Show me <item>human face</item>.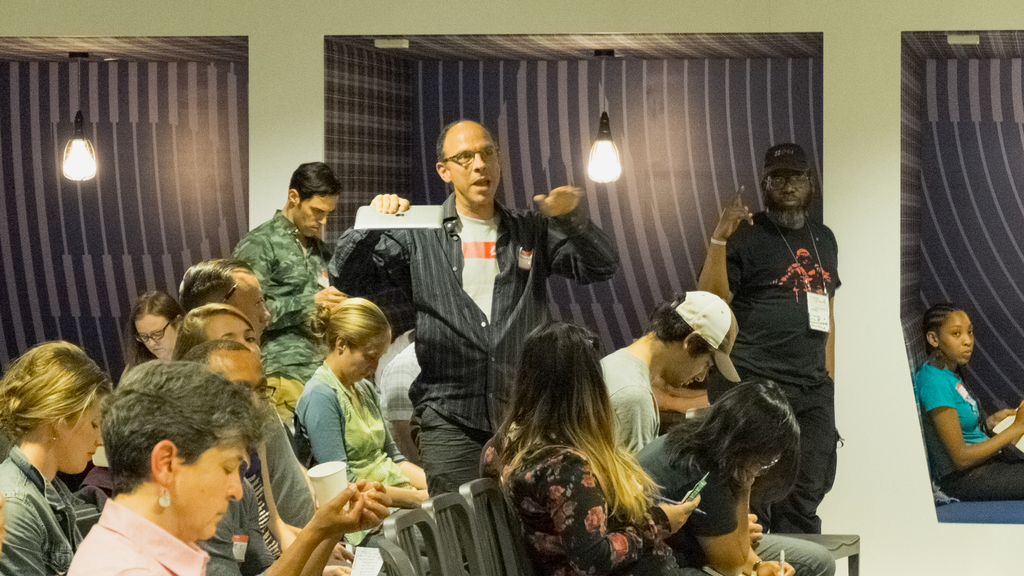
<item>human face</item> is here: 227, 271, 270, 335.
